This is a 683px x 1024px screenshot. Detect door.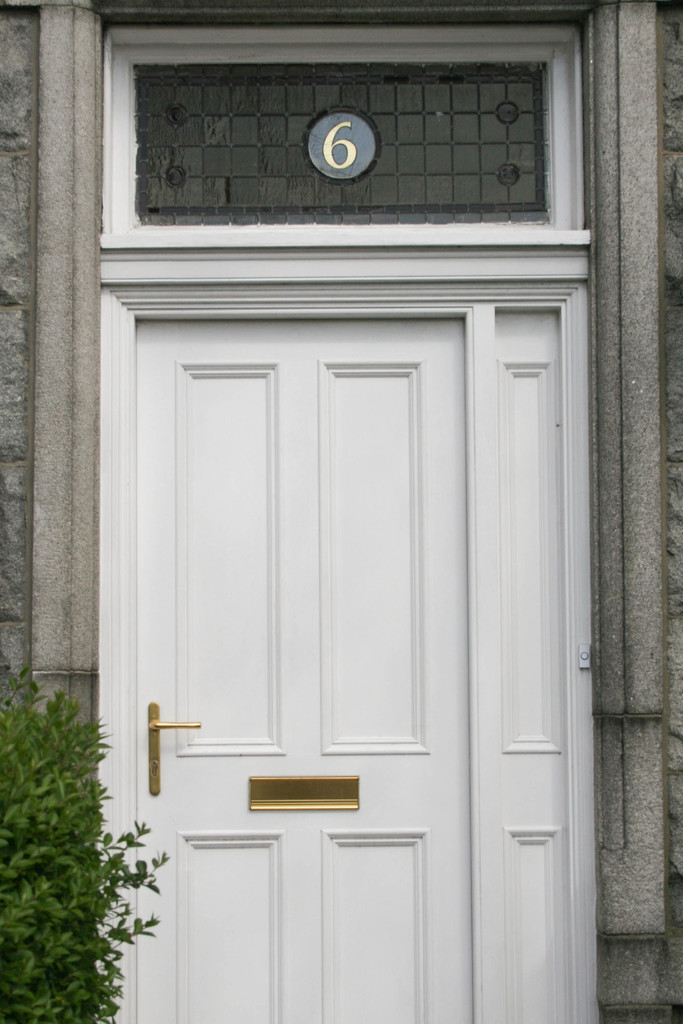
x1=120, y1=300, x2=568, y2=1022.
